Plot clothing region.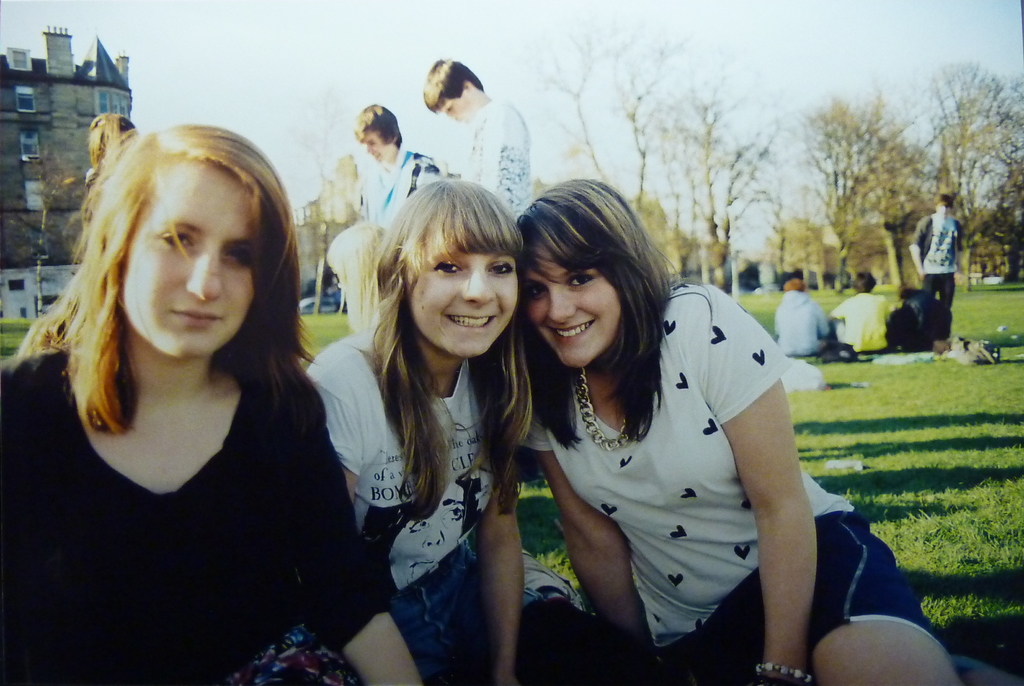
Plotted at locate(518, 282, 947, 685).
